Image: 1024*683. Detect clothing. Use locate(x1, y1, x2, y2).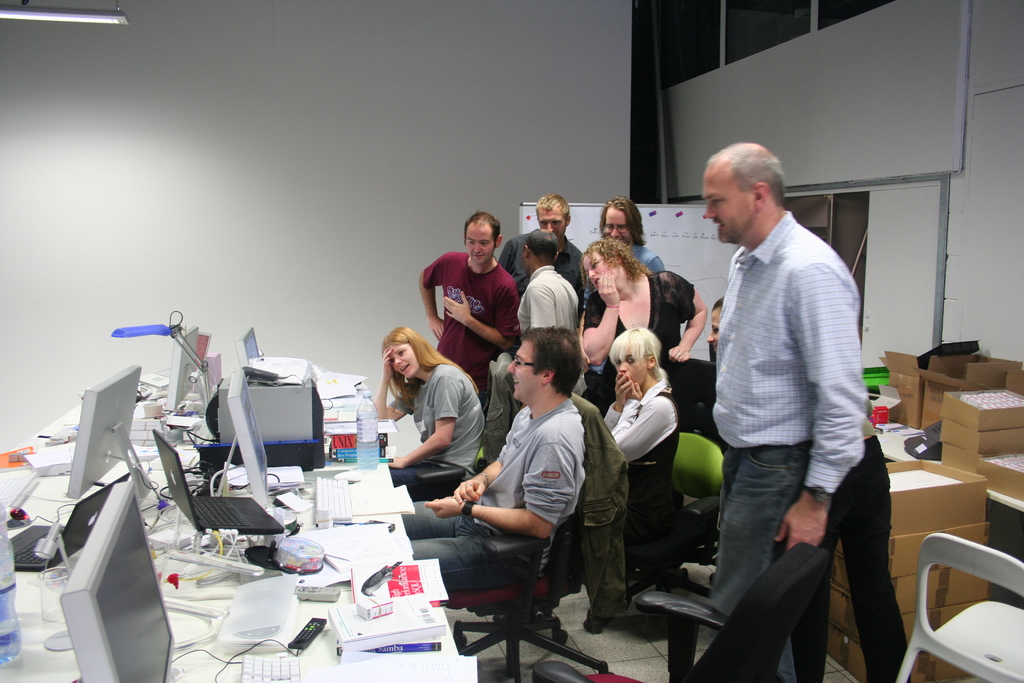
locate(596, 361, 687, 491).
